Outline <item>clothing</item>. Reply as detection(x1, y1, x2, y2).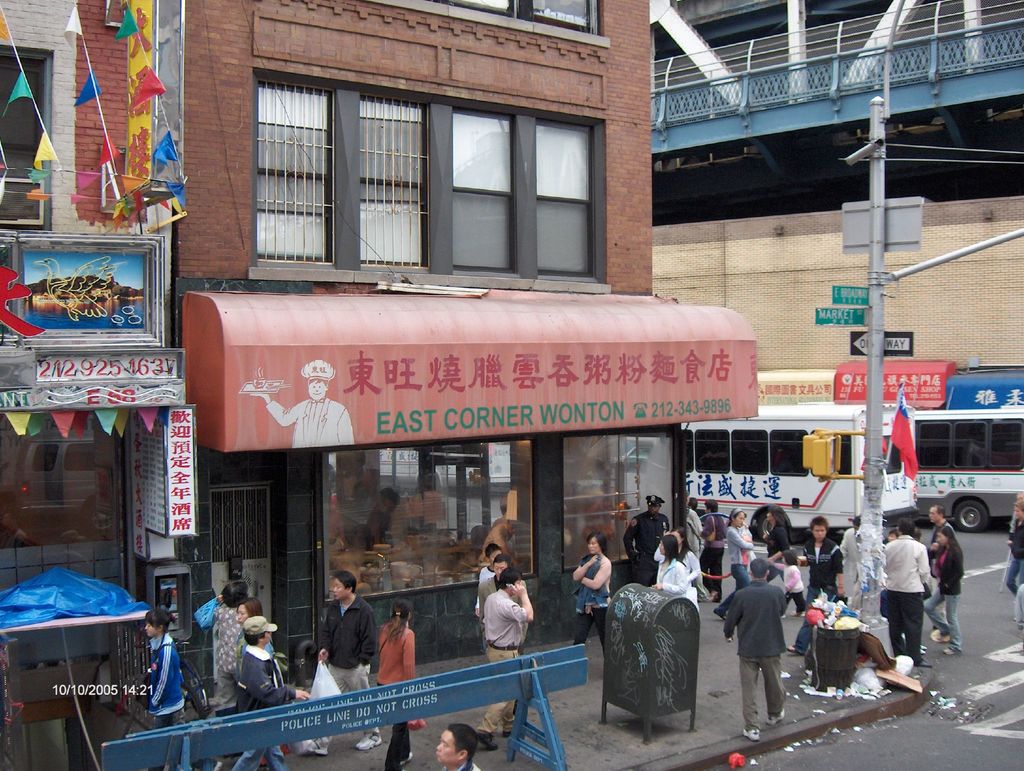
detection(440, 761, 479, 770).
